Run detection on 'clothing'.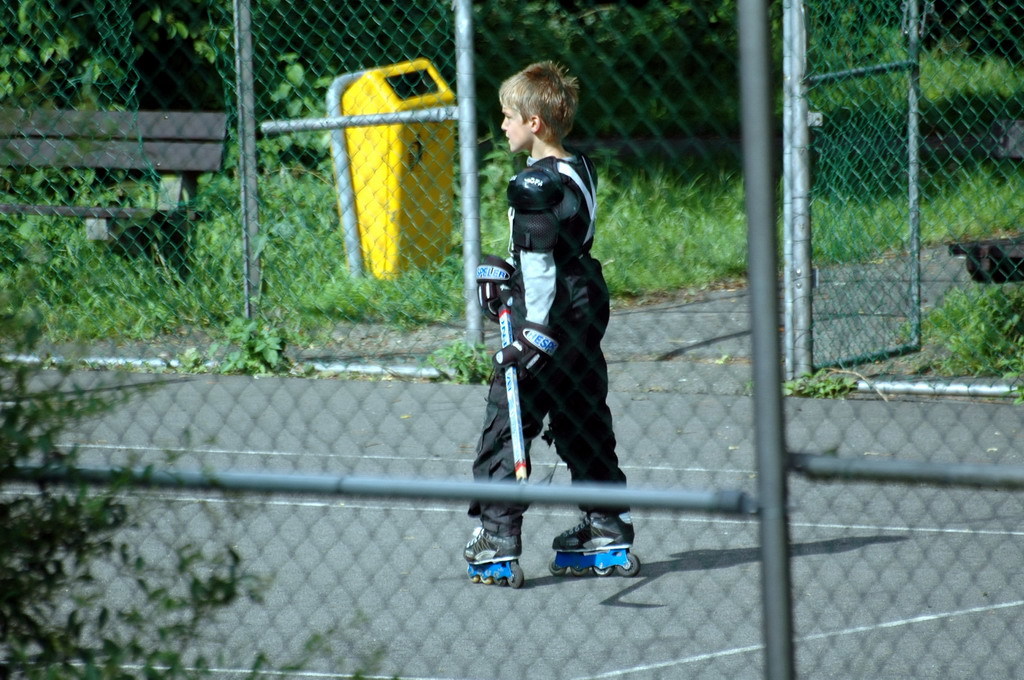
Result: x1=474, y1=162, x2=627, y2=514.
